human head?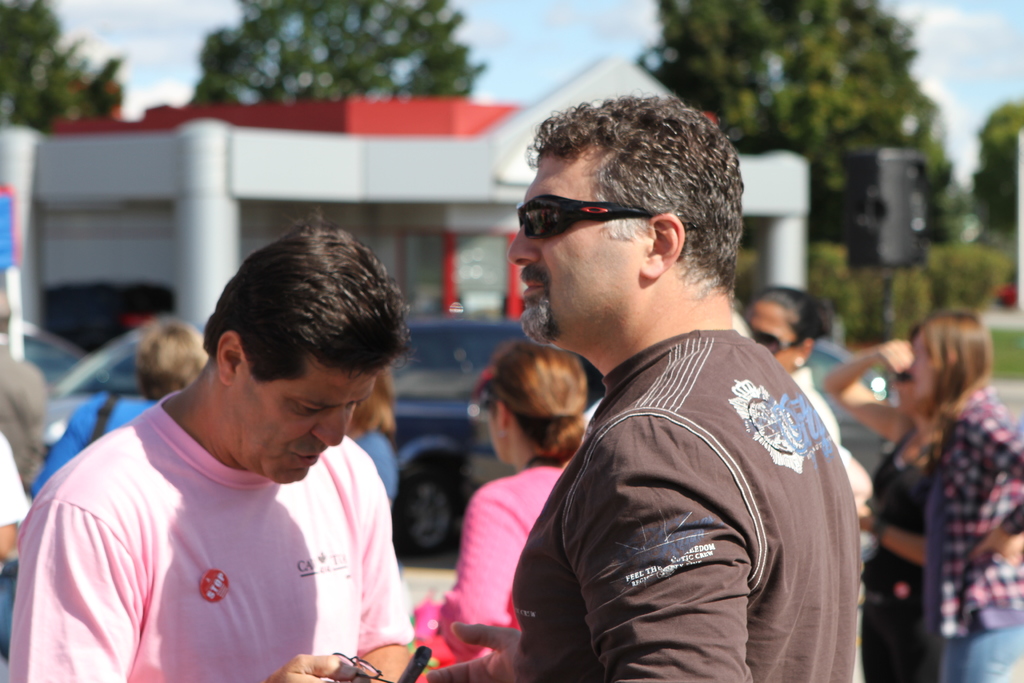
rect(886, 325, 926, 408)
